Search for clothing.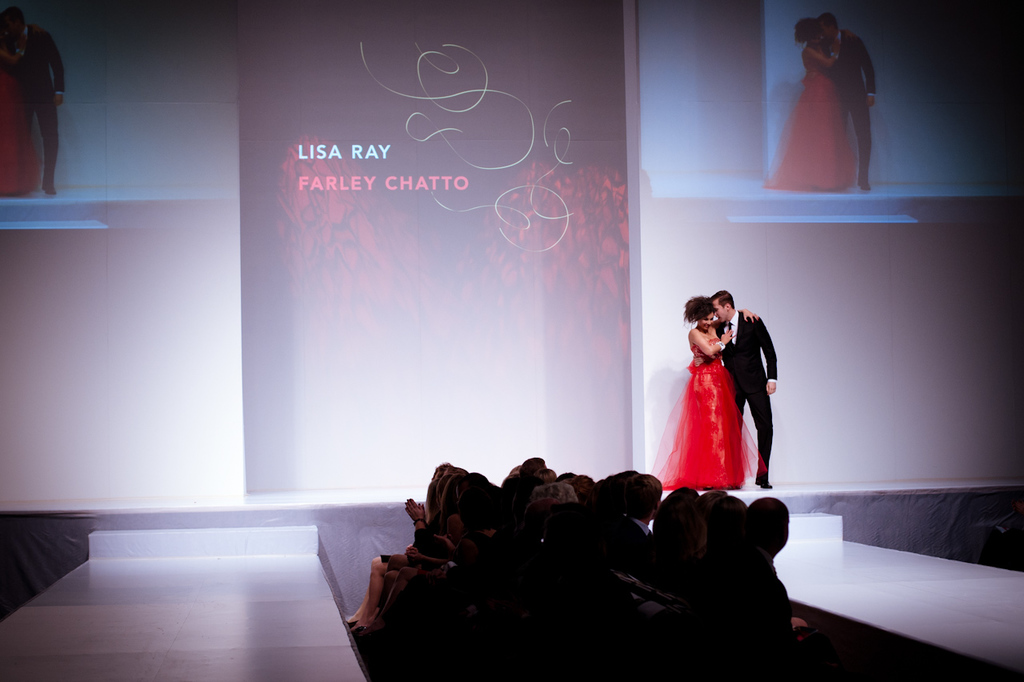
Found at 16, 26, 65, 183.
